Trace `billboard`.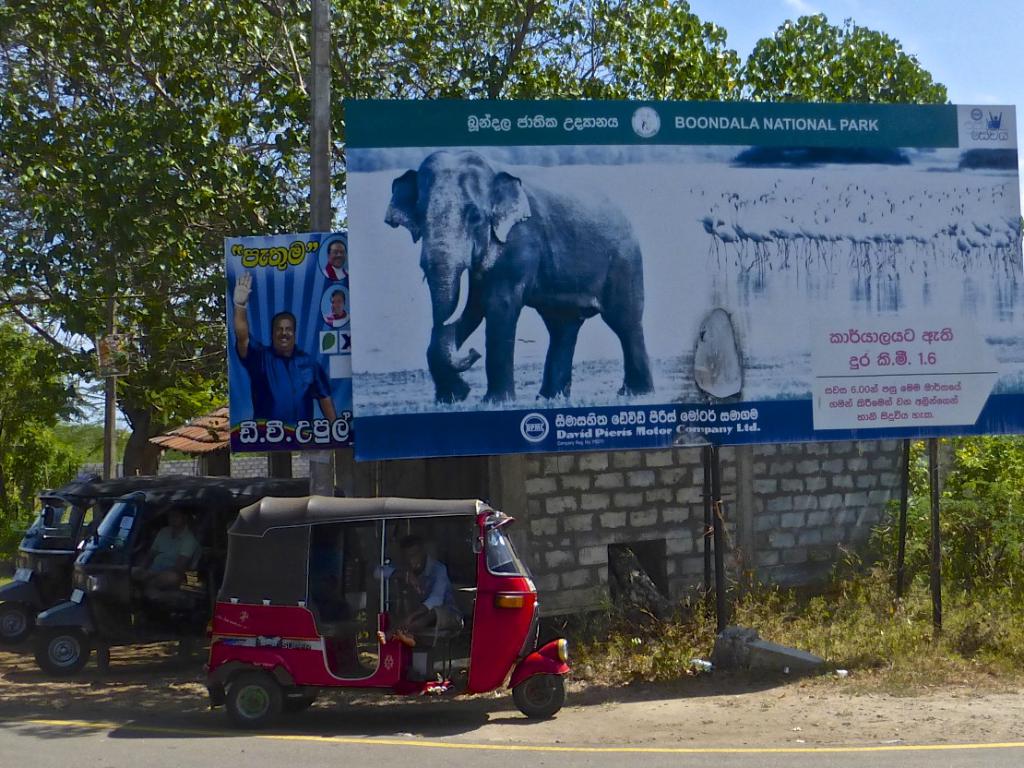
Traced to select_region(354, 102, 1023, 467).
